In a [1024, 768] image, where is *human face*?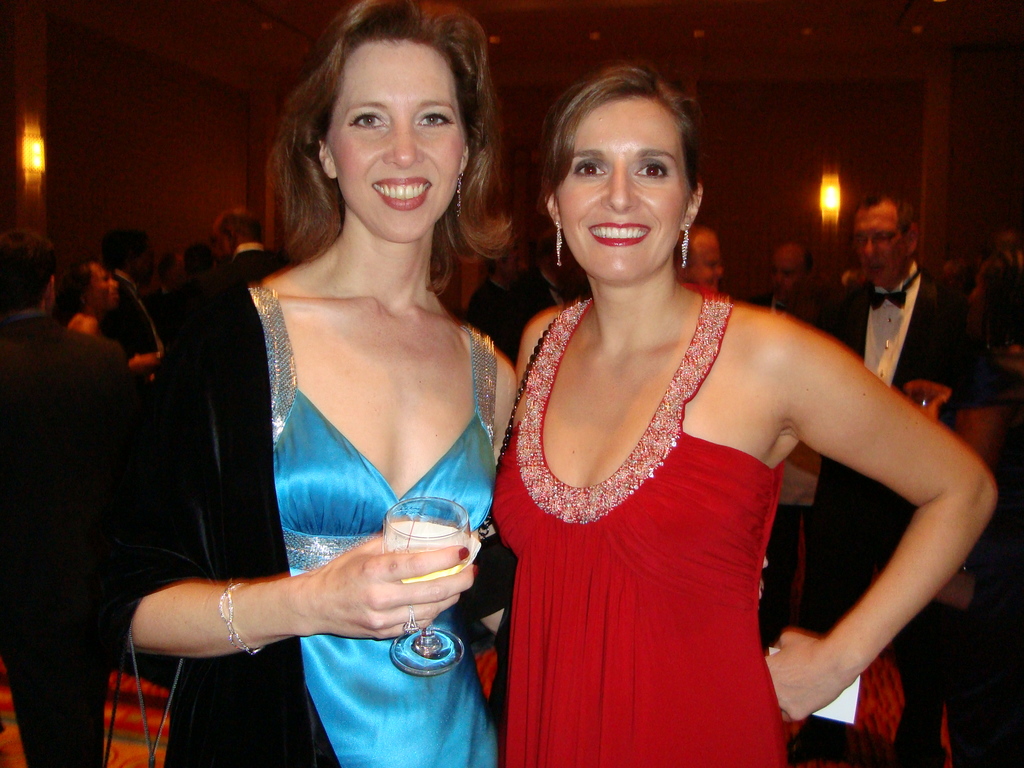
(92,259,124,307).
